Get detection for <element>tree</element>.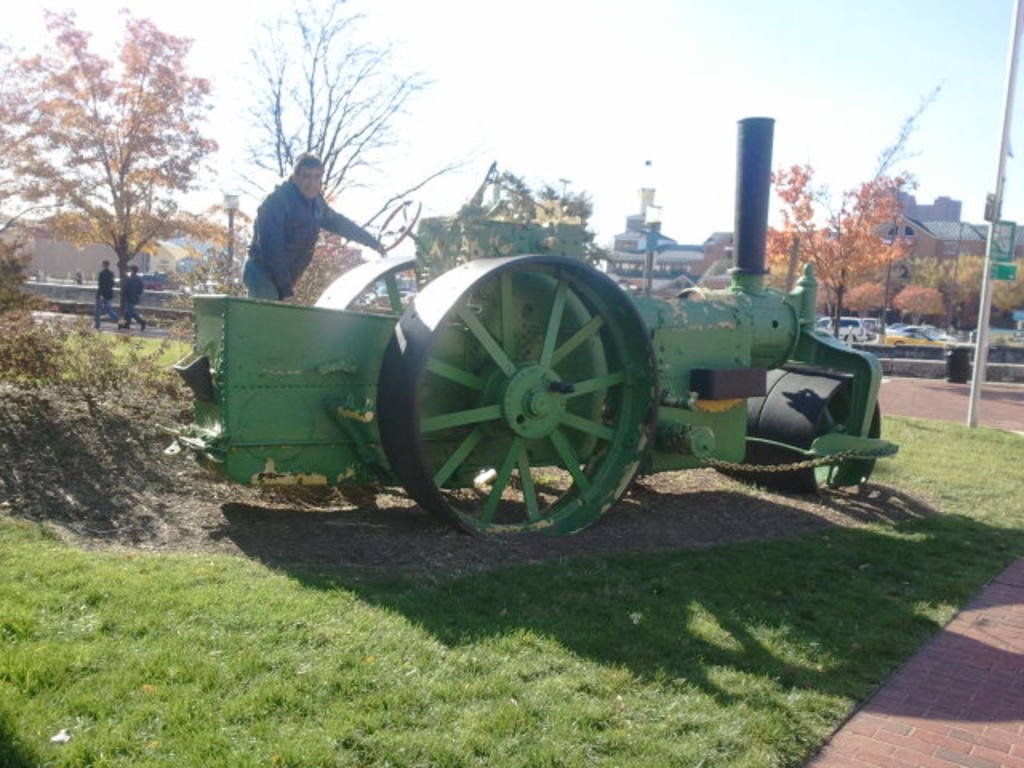
Detection: [0,0,240,277].
